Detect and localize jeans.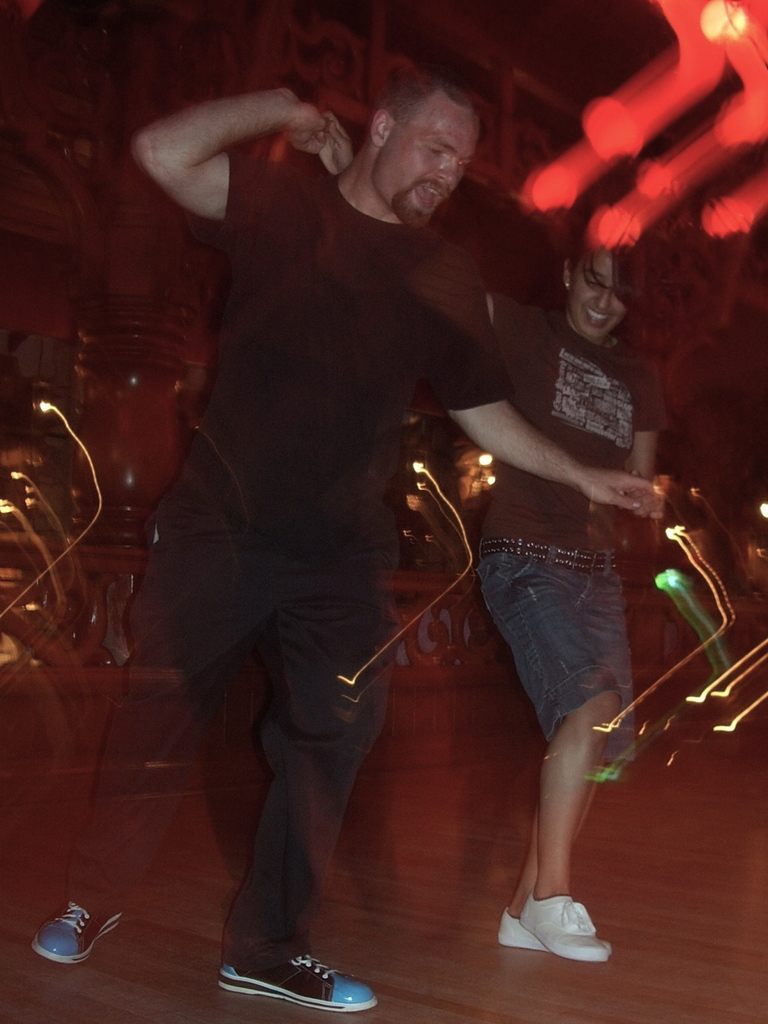
Localized at rect(476, 547, 635, 757).
